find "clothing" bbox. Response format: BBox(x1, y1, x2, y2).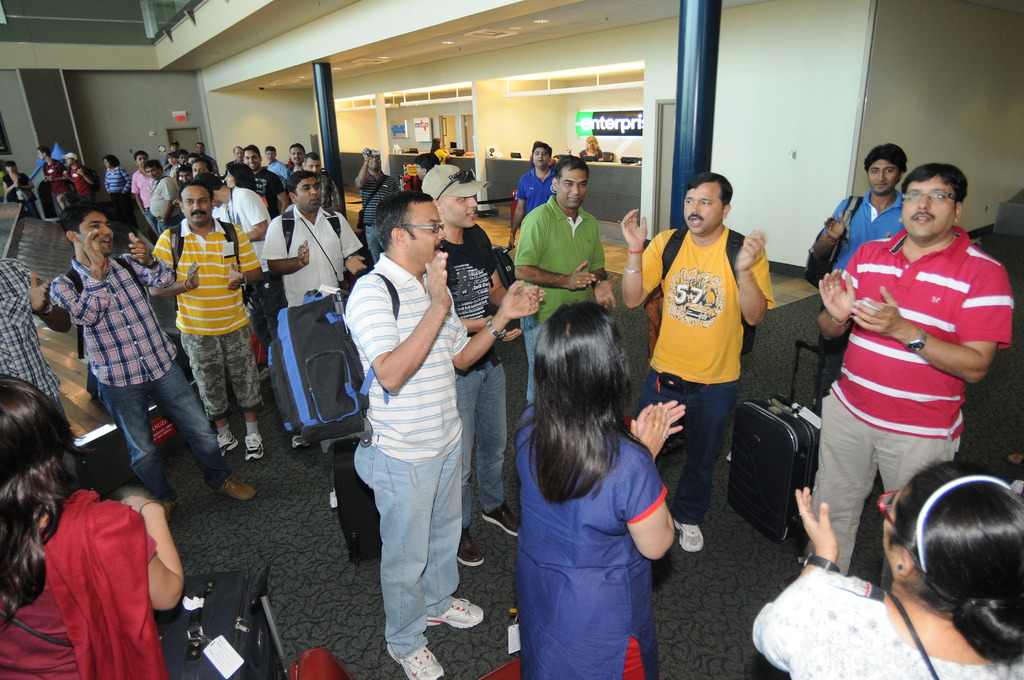
BBox(0, 259, 52, 386).
